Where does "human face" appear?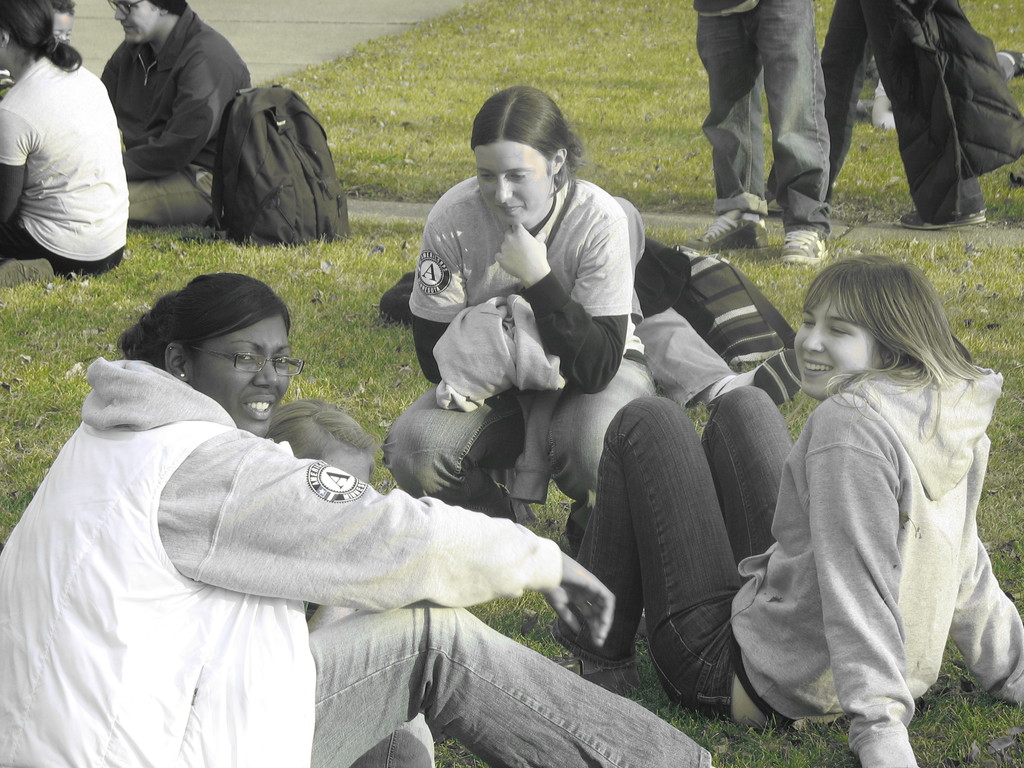
Appears at {"left": 179, "top": 312, "right": 282, "bottom": 430}.
